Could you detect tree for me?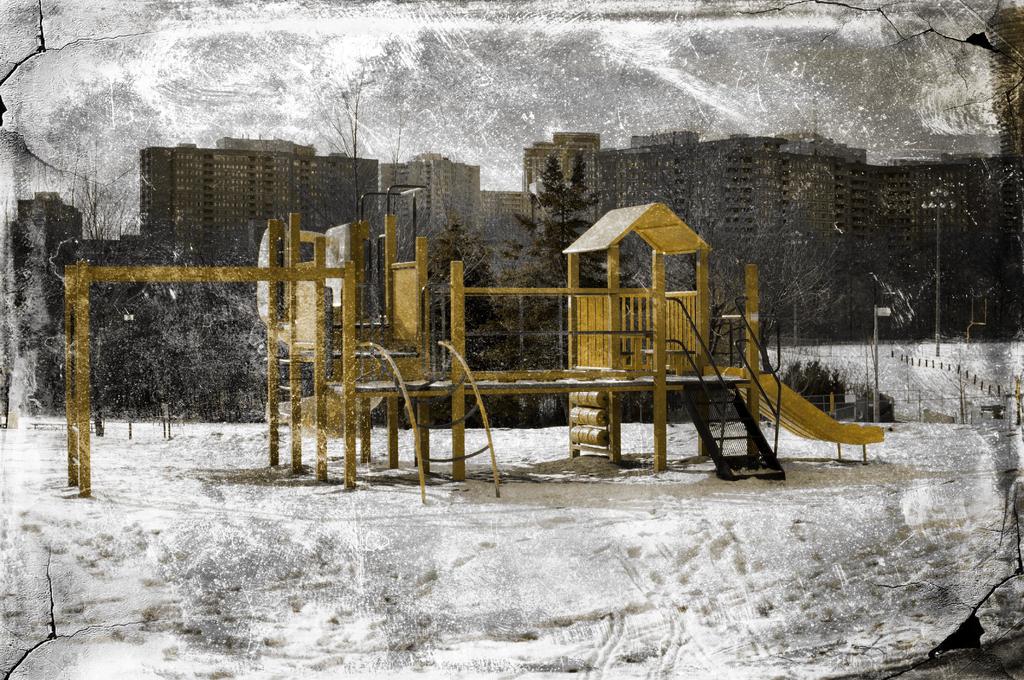
Detection result: [517,146,644,337].
